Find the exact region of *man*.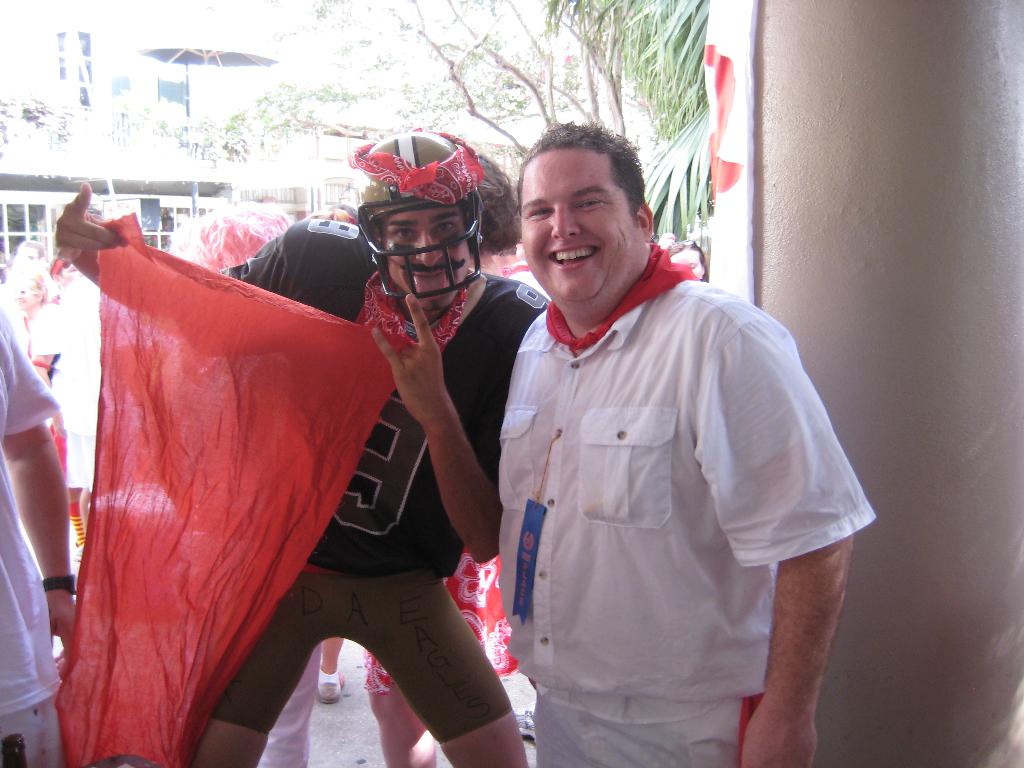
Exact region: select_region(51, 131, 554, 767).
